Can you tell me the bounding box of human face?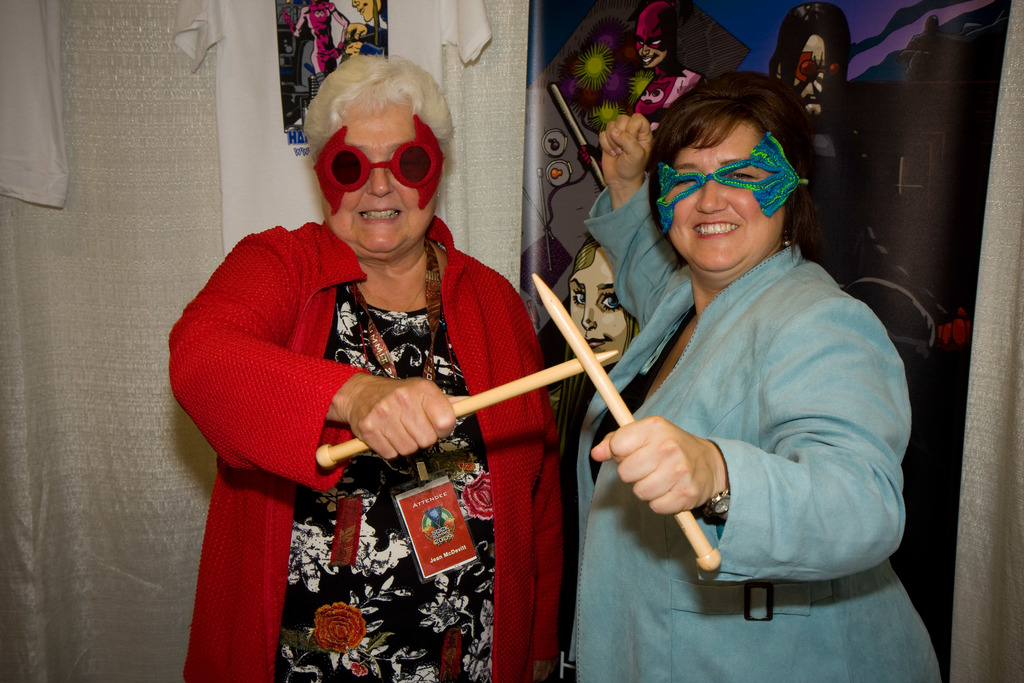
(left=636, top=35, right=667, bottom=68).
